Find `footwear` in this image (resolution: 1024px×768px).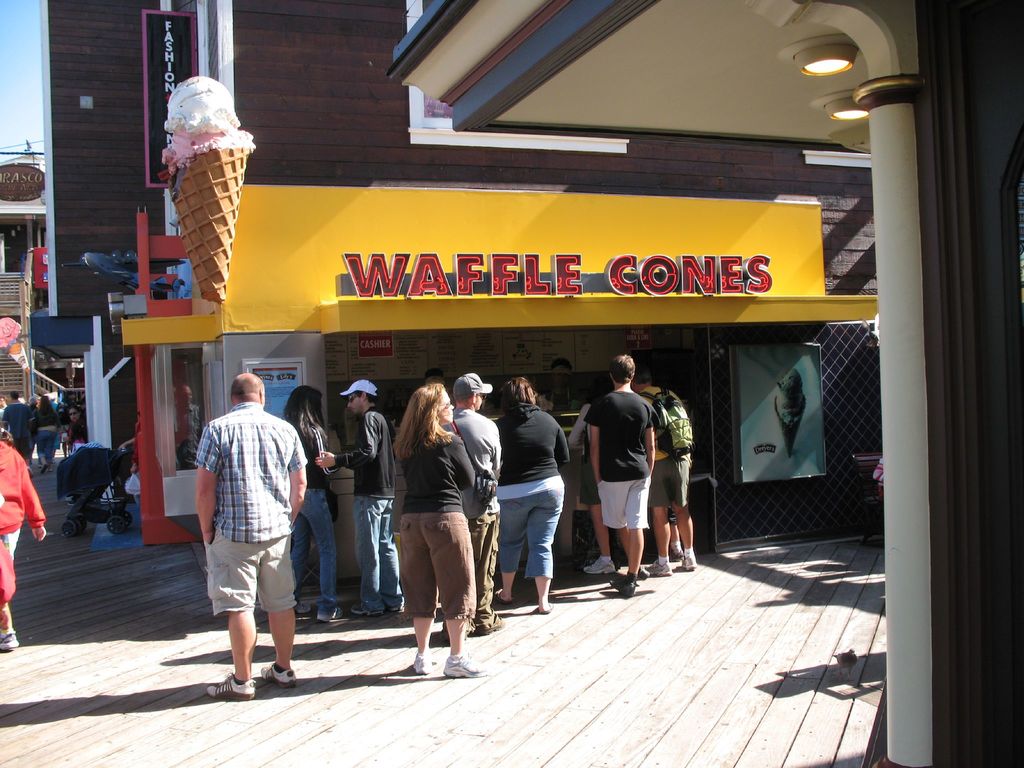
bbox=(477, 618, 504, 636).
